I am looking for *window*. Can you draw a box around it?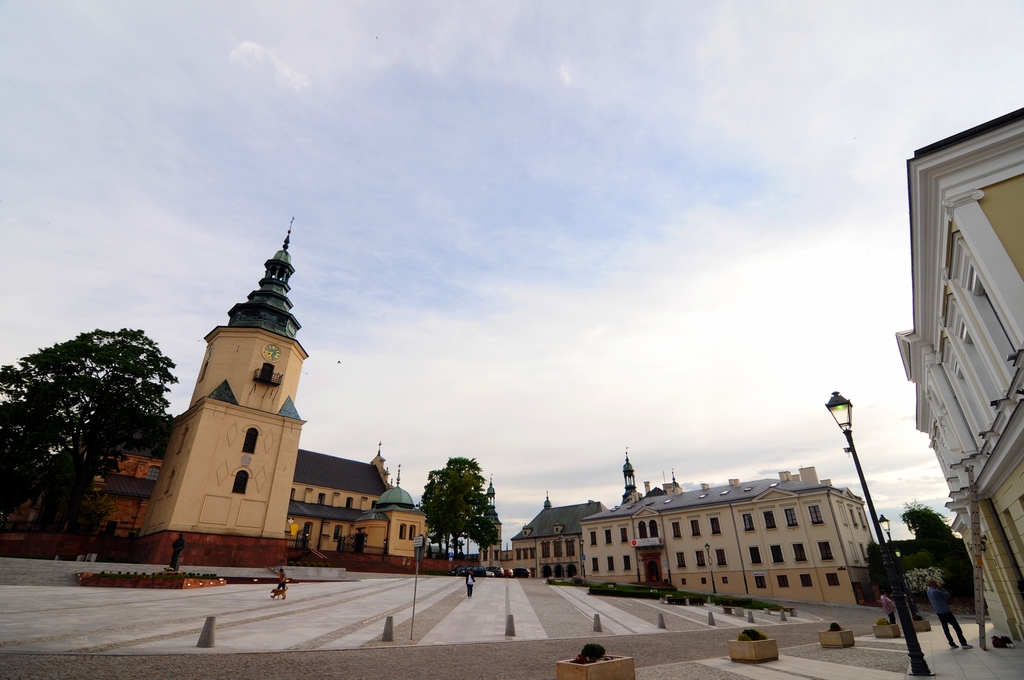
Sure, the bounding box is pyautogui.locateOnScreen(715, 546, 725, 563).
